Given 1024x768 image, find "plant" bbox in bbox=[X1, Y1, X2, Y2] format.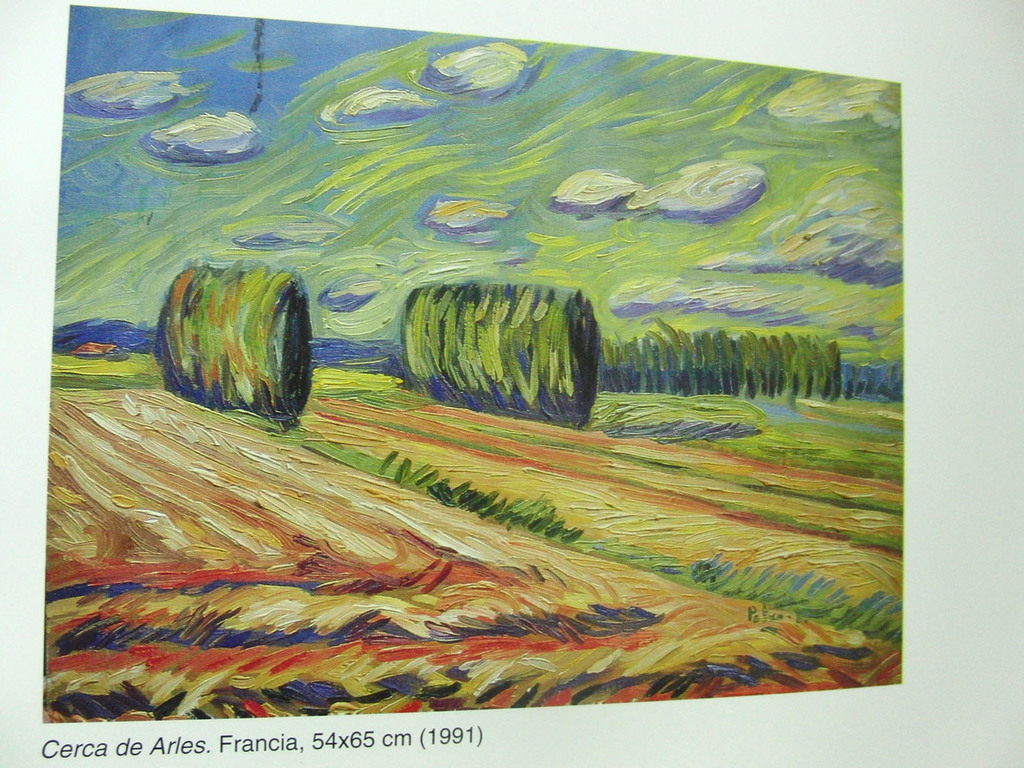
bbox=[668, 551, 907, 655].
